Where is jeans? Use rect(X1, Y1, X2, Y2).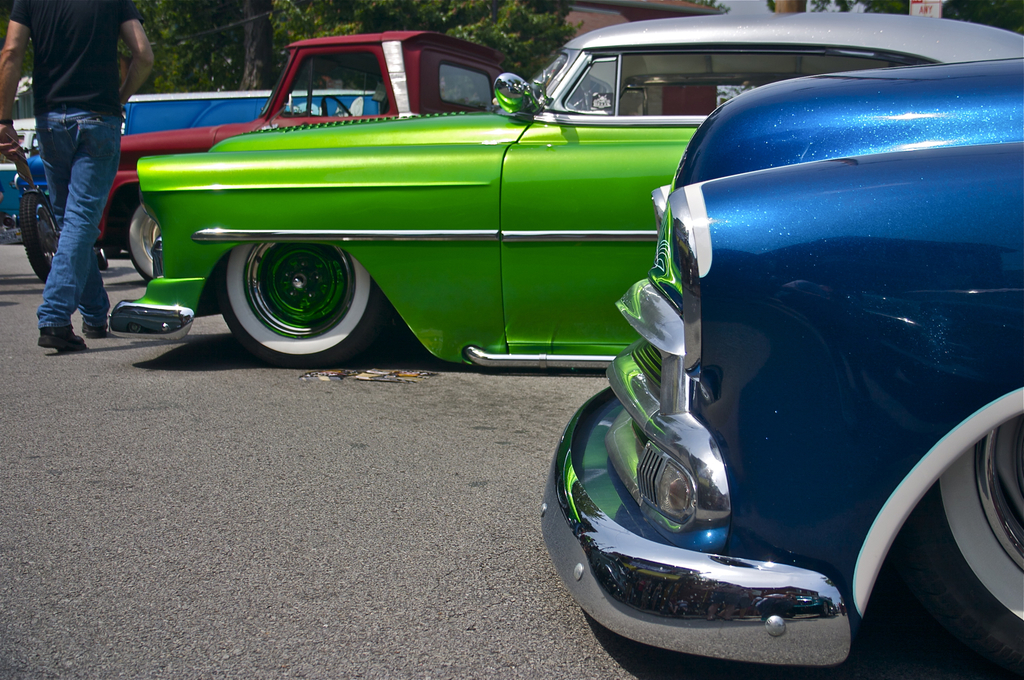
rect(22, 102, 120, 343).
